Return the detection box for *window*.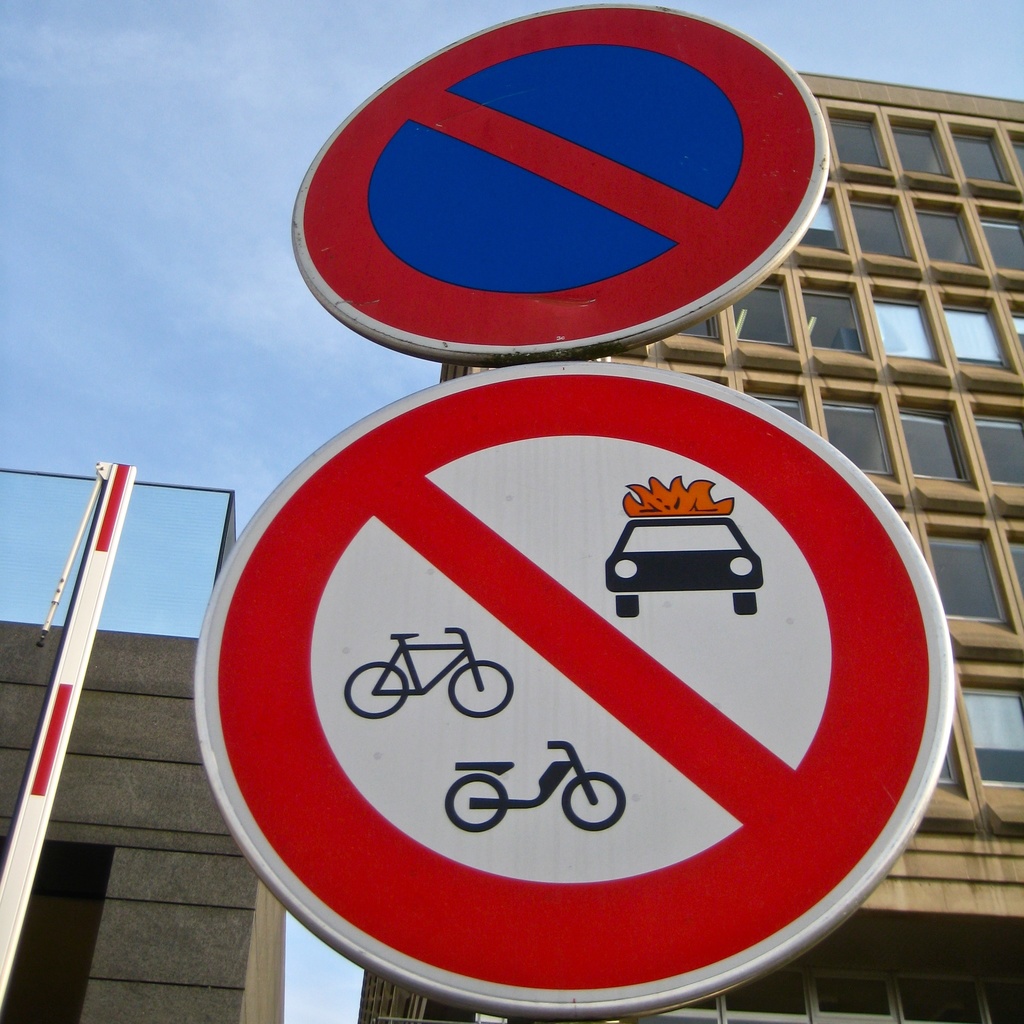
731,271,799,346.
